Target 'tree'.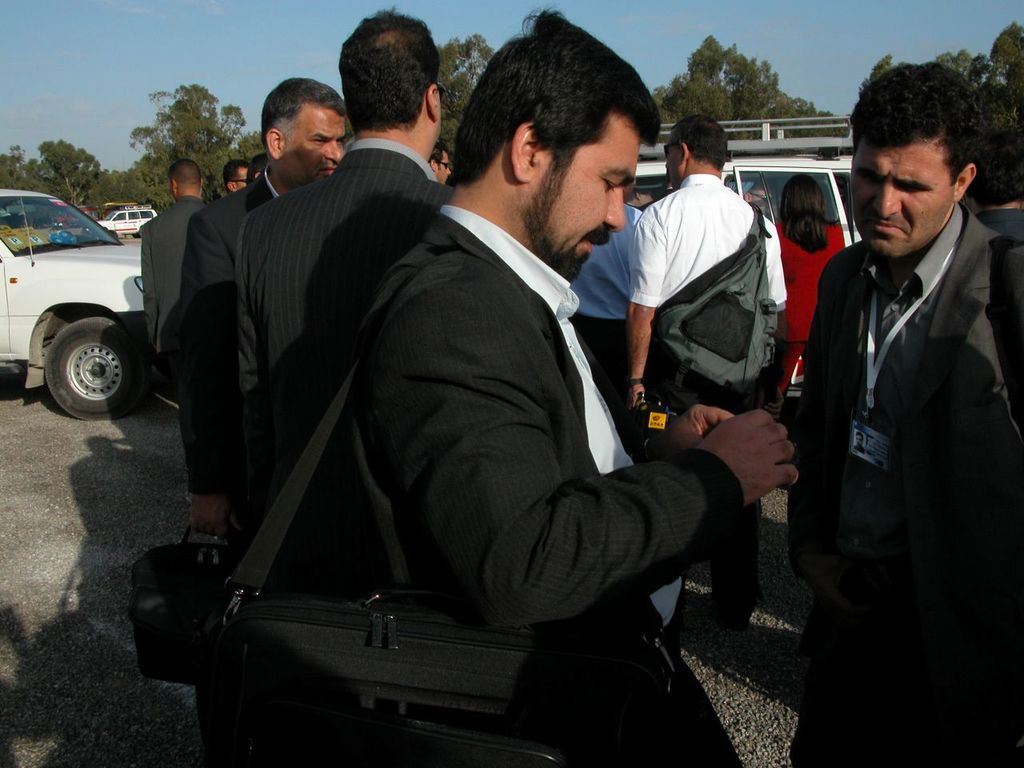
Target region: (x1=126, y1=72, x2=222, y2=177).
